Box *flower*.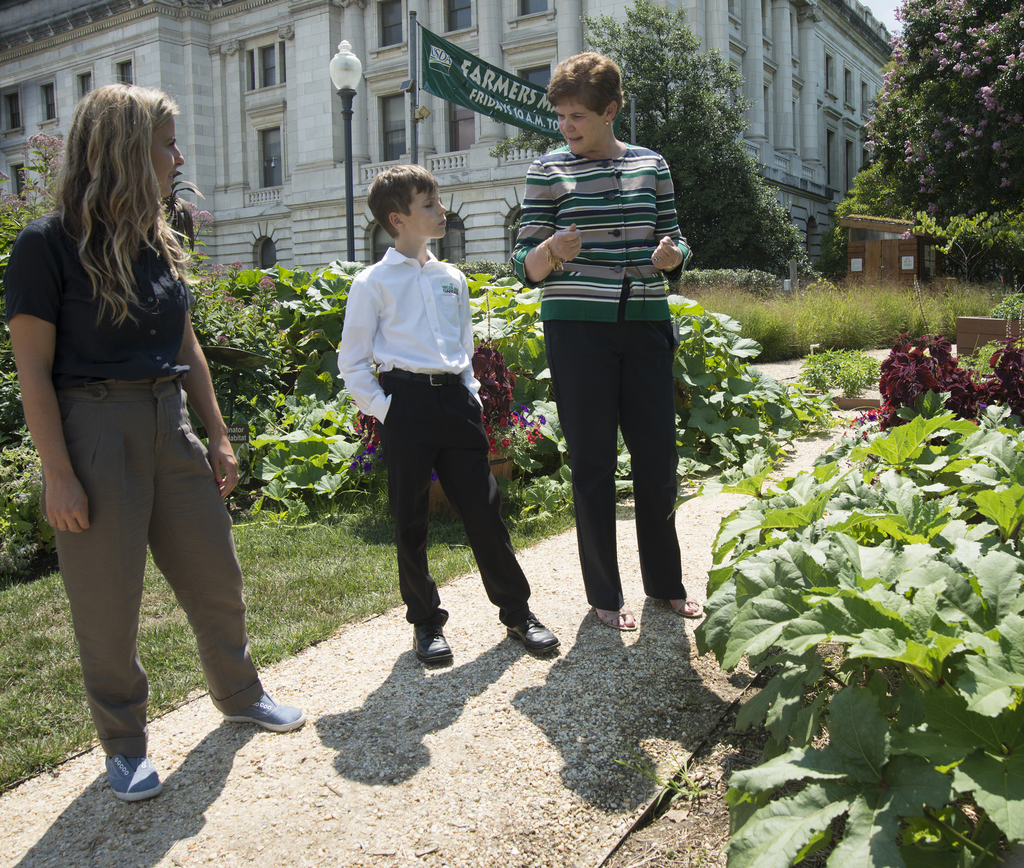
<box>521,399,534,415</box>.
